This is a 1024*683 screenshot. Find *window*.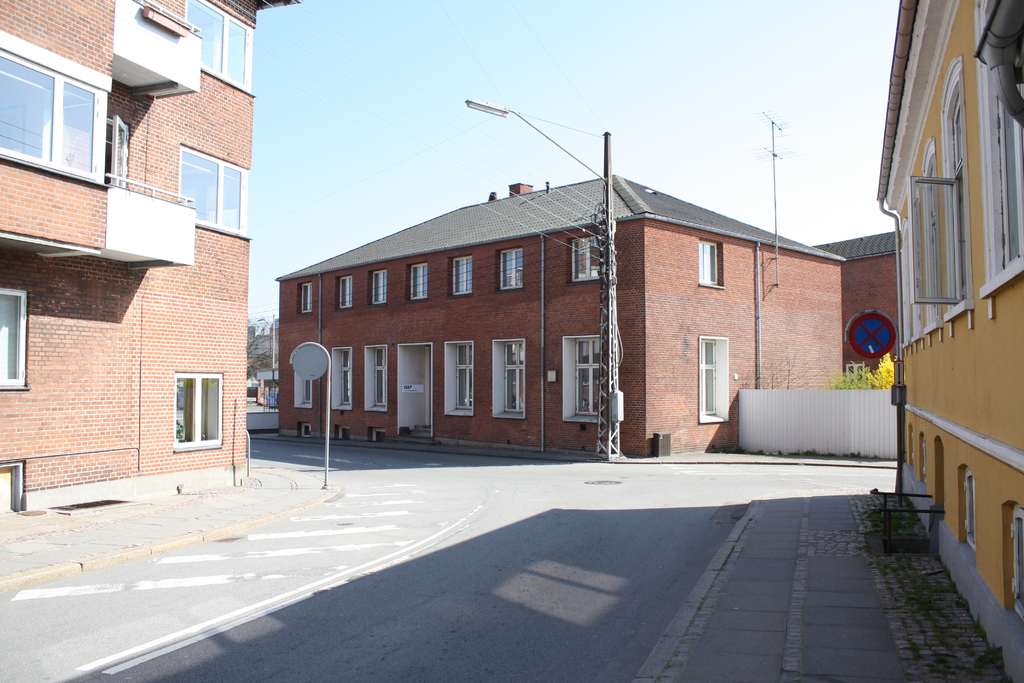
Bounding box: rect(909, 59, 975, 339).
